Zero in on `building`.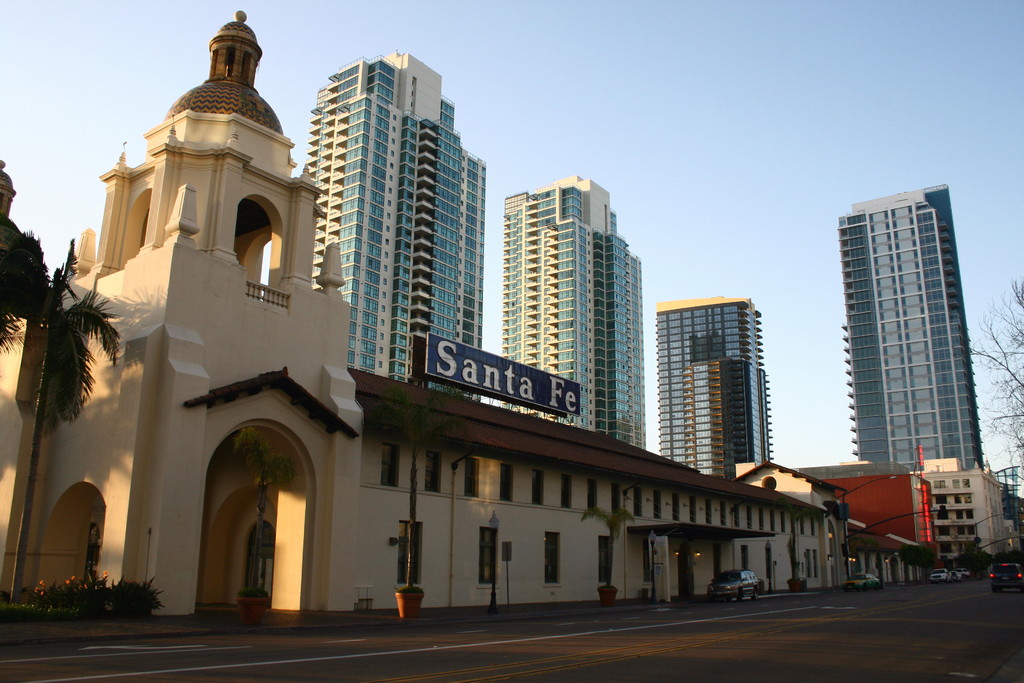
Zeroed in: select_region(499, 173, 649, 453).
